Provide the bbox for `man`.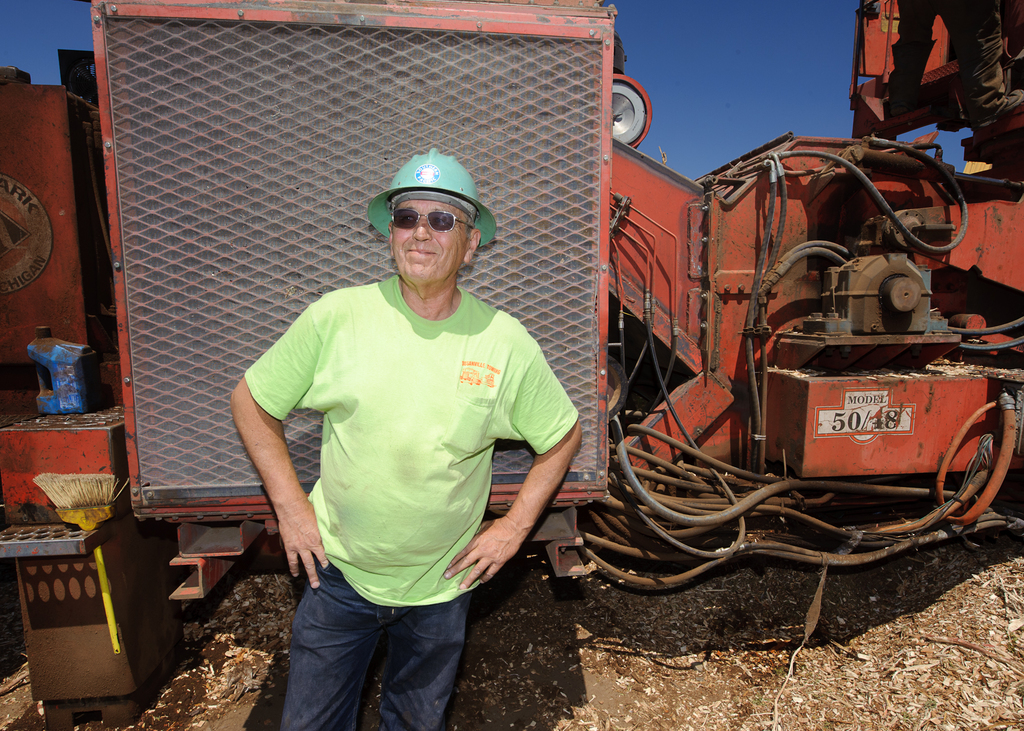
[228, 150, 582, 730].
